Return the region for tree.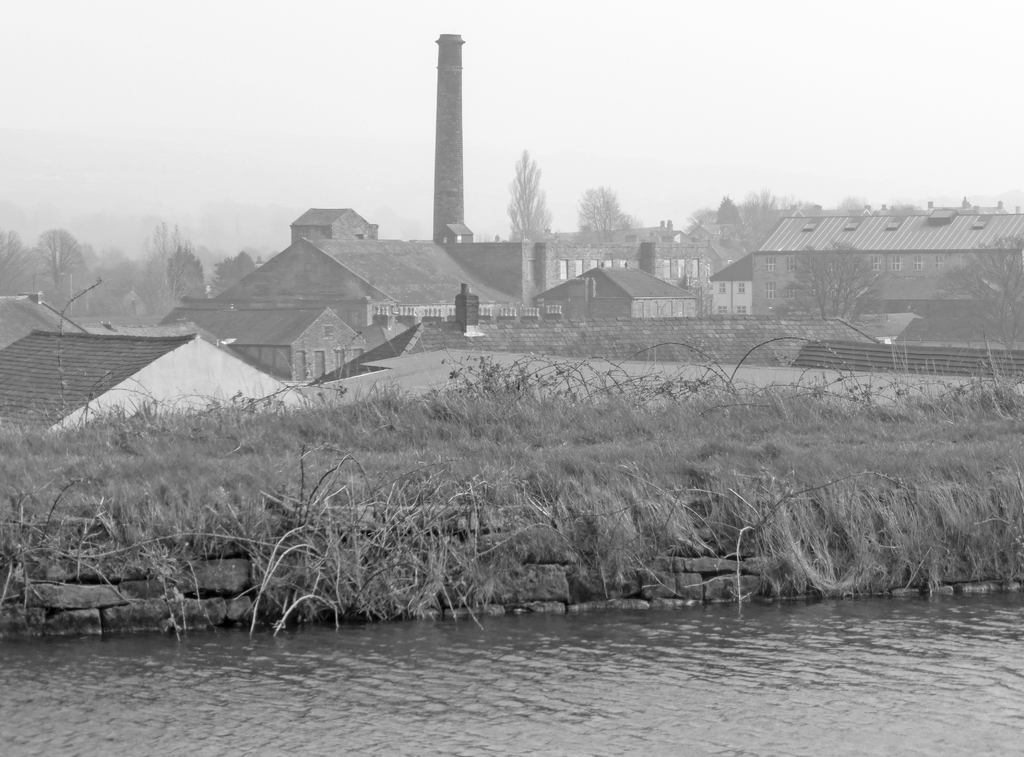
BBox(0, 227, 35, 293).
